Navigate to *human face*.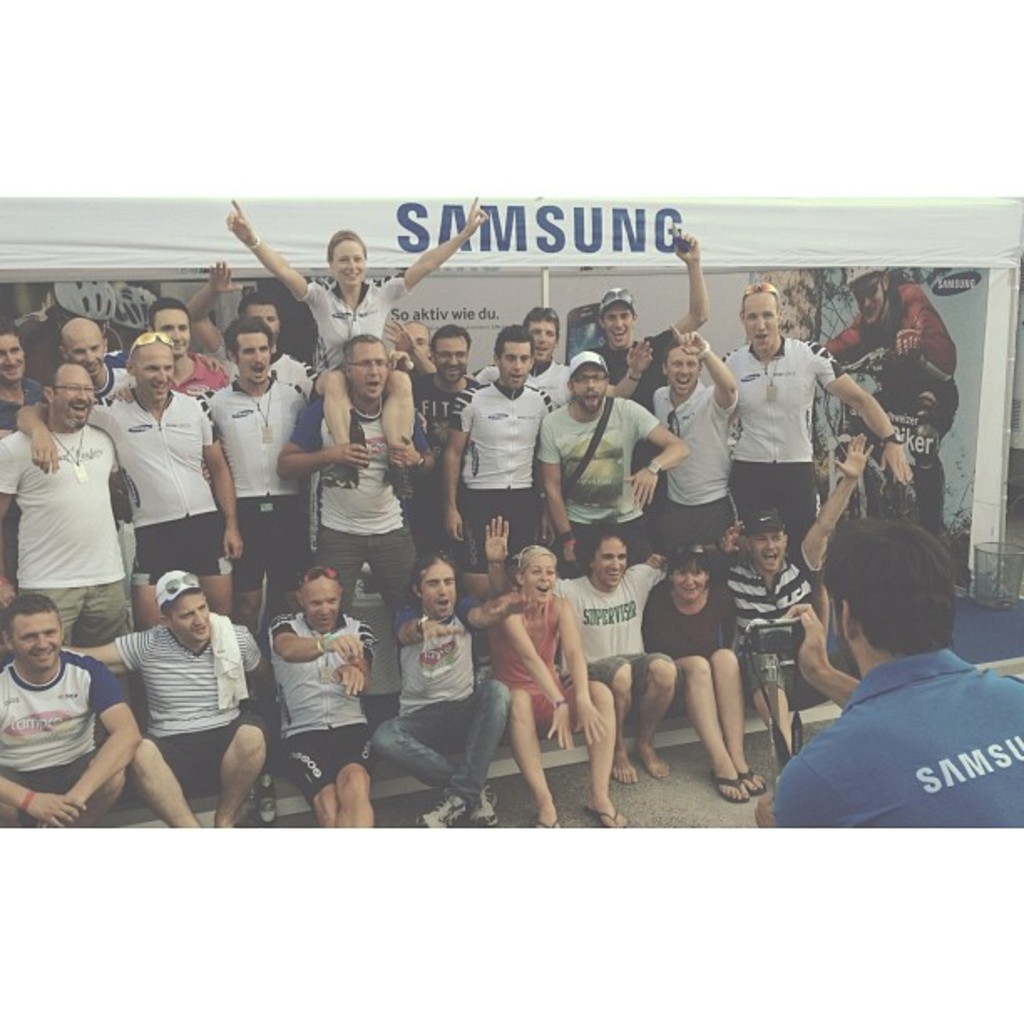
Navigation target: bbox=[0, 333, 25, 381].
